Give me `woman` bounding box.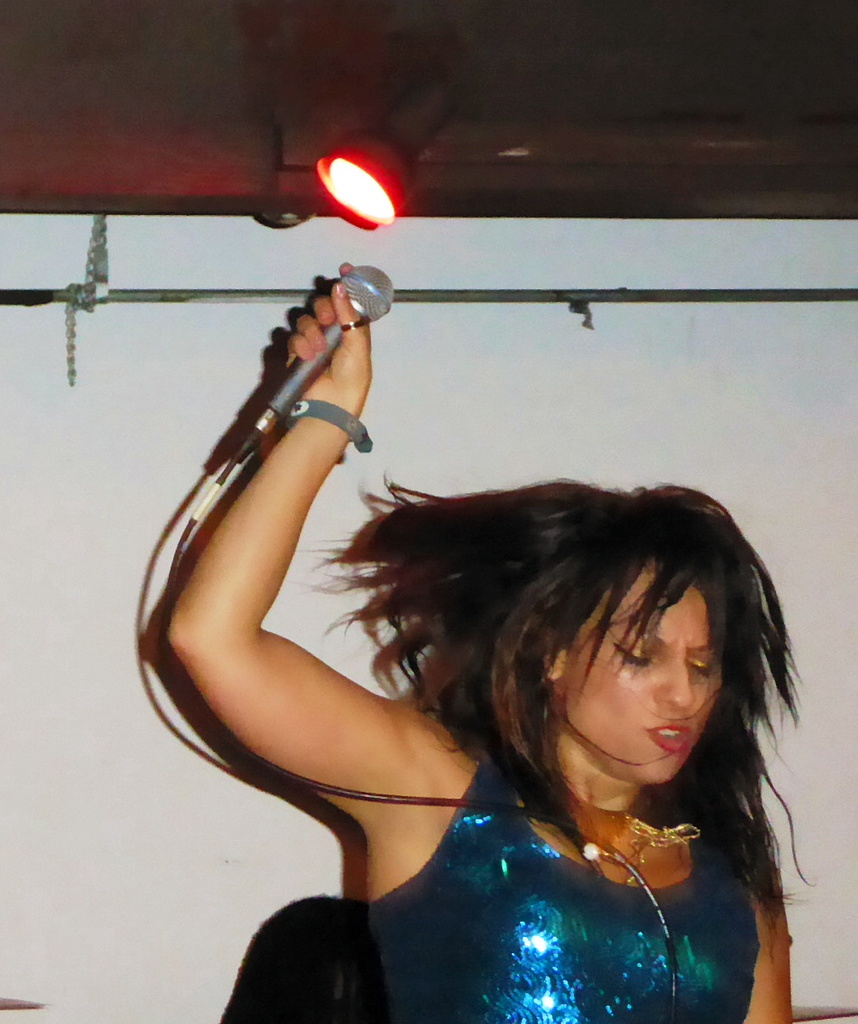
(x1=166, y1=327, x2=845, y2=1019).
